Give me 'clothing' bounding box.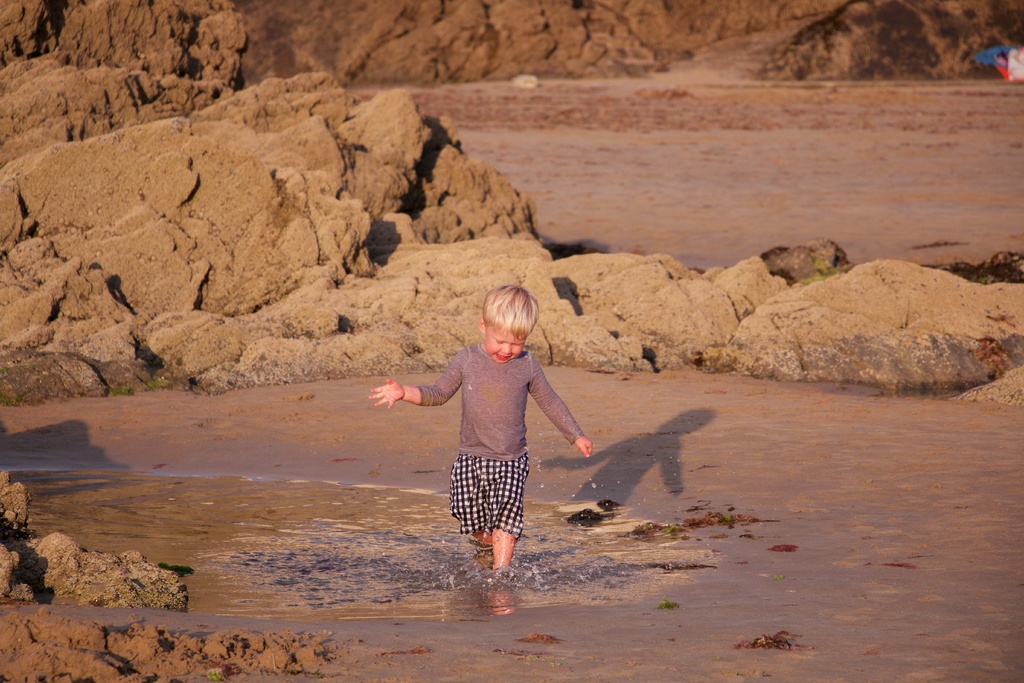
bbox(451, 454, 529, 538).
